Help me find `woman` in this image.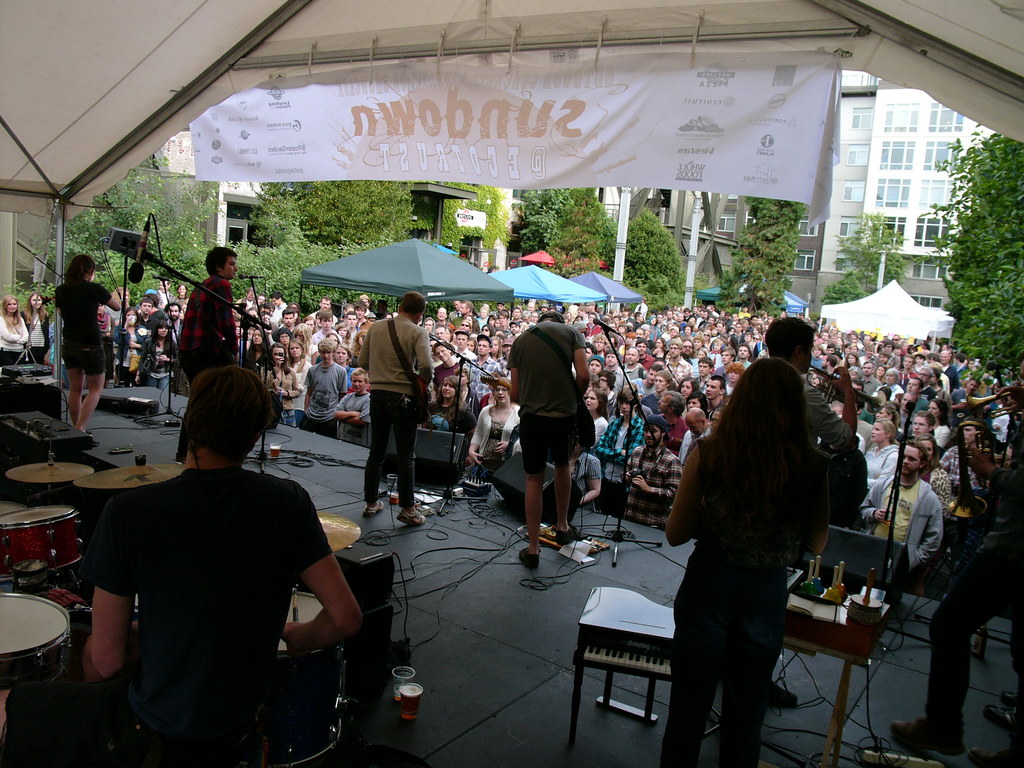
Found it: box=[176, 284, 190, 313].
